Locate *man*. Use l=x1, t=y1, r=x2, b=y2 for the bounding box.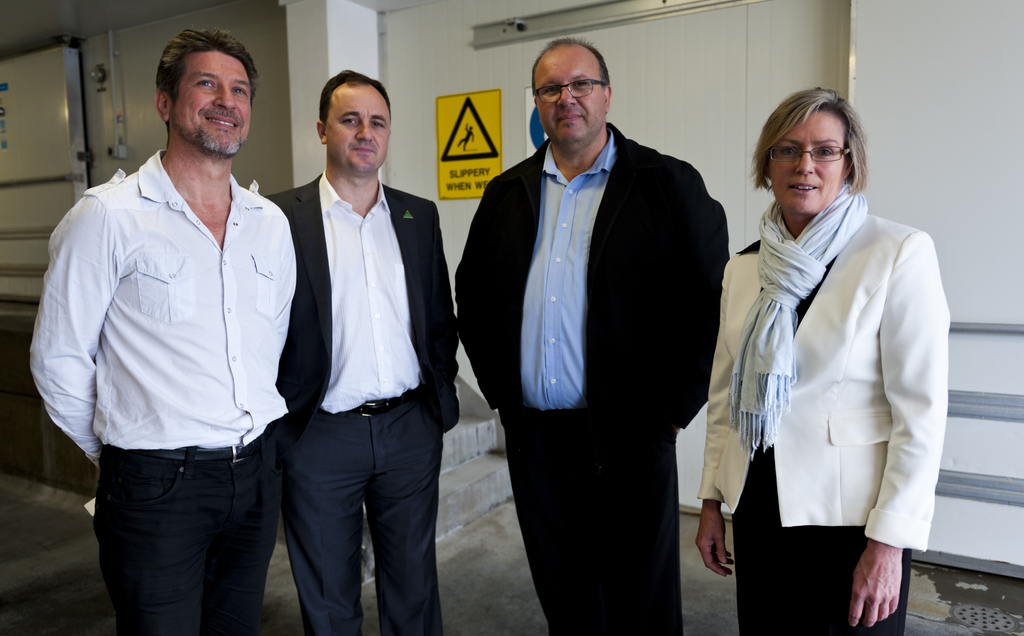
l=451, t=42, r=729, b=635.
